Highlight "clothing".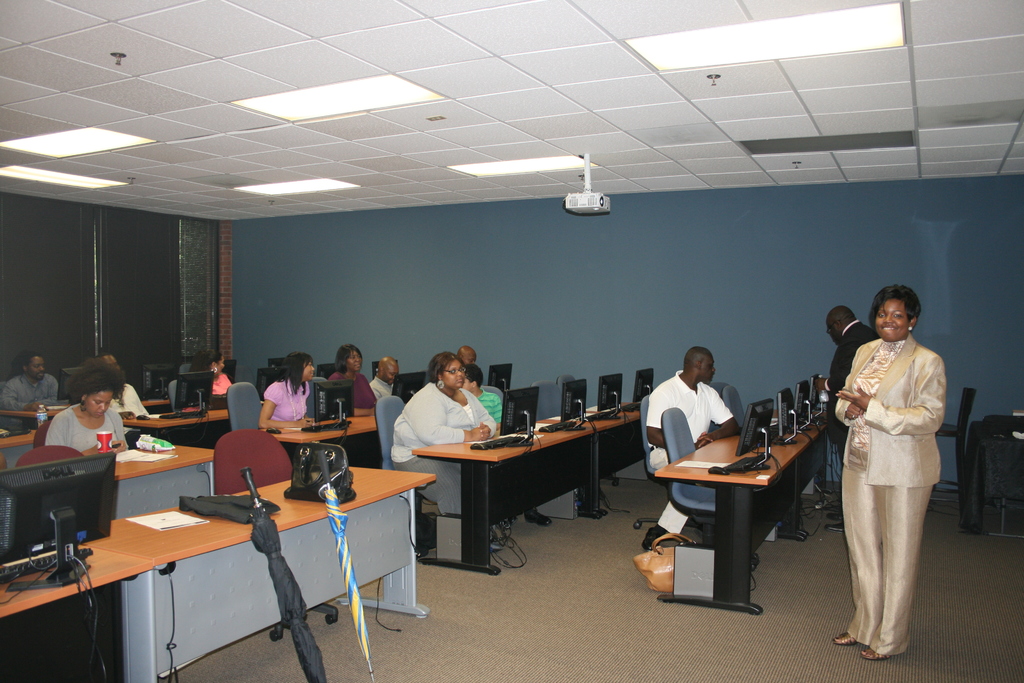
Highlighted region: x1=368, y1=373, x2=392, y2=400.
